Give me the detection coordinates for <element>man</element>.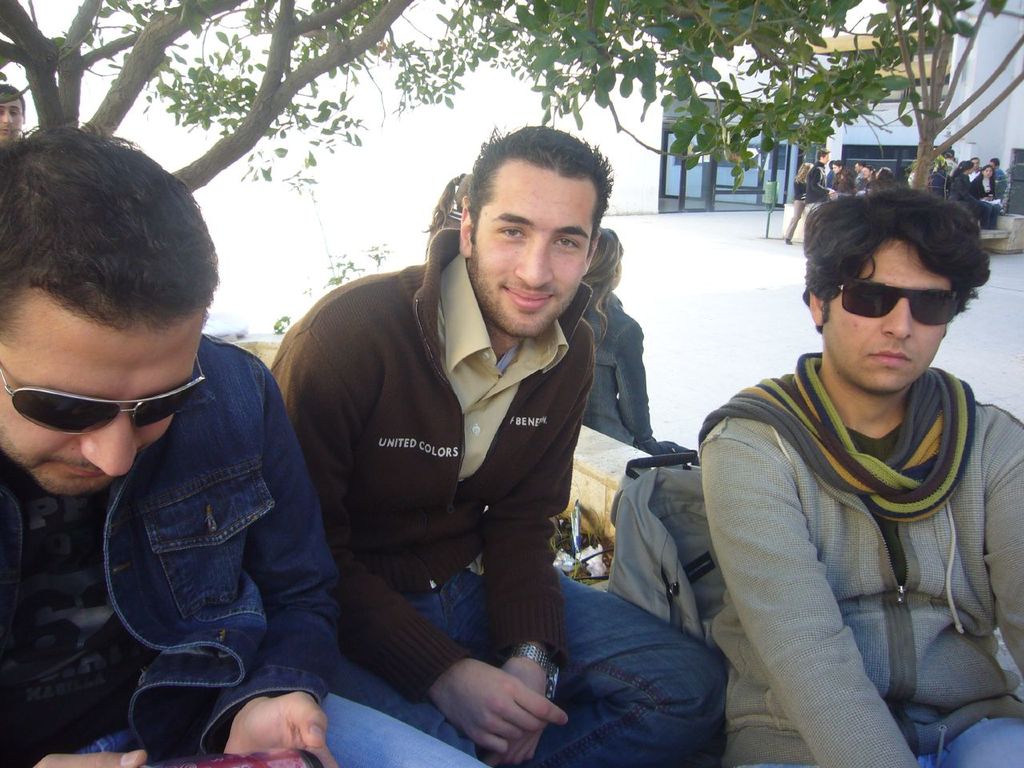
left=0, top=118, right=487, bottom=767.
